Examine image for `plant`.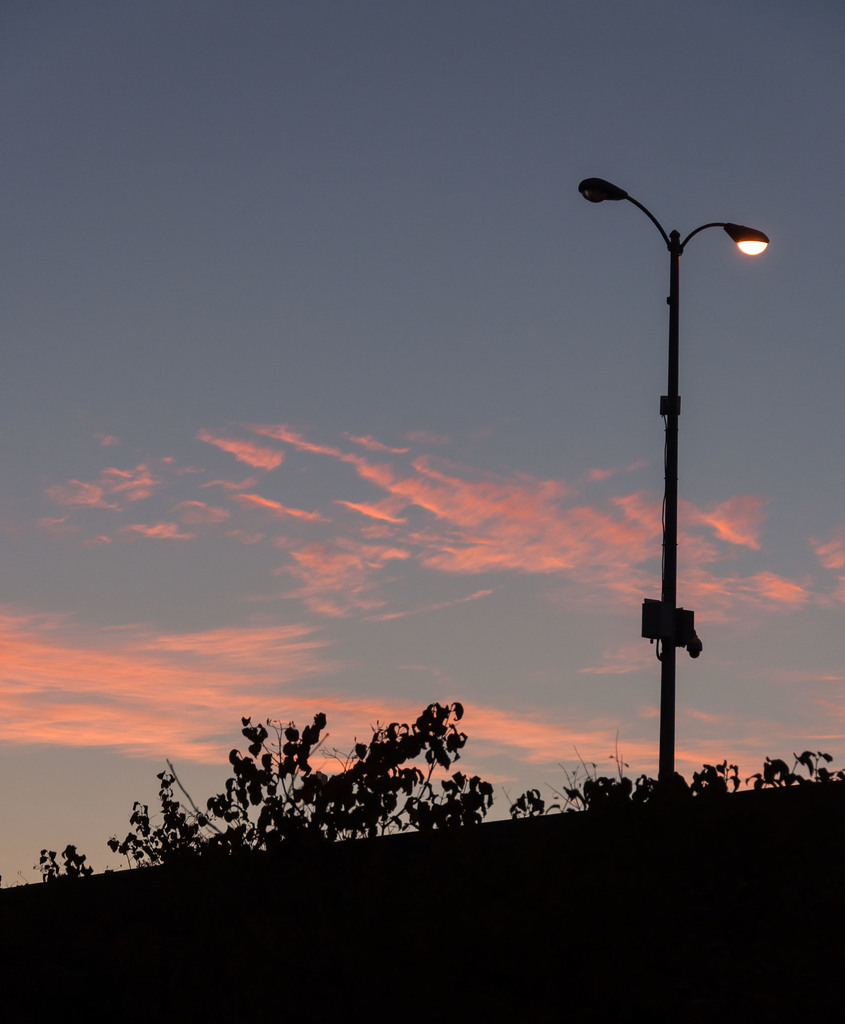
Examination result: {"left": 792, "top": 748, "right": 830, "bottom": 783}.
